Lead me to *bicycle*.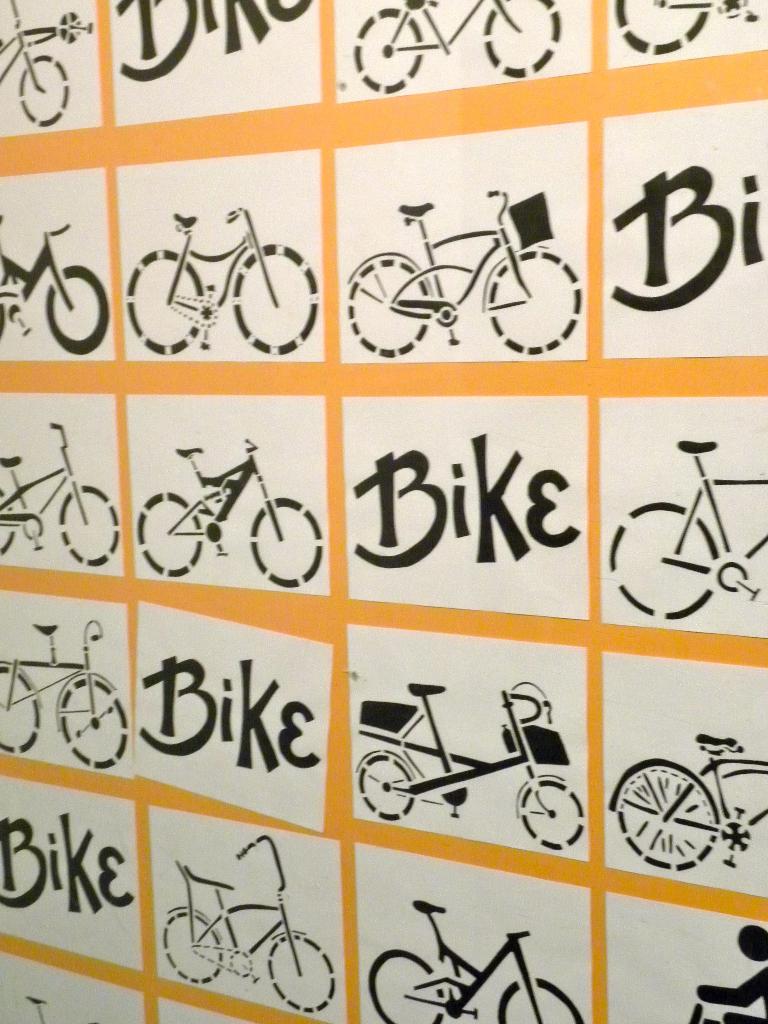
Lead to {"x1": 126, "y1": 204, "x2": 321, "y2": 357}.
